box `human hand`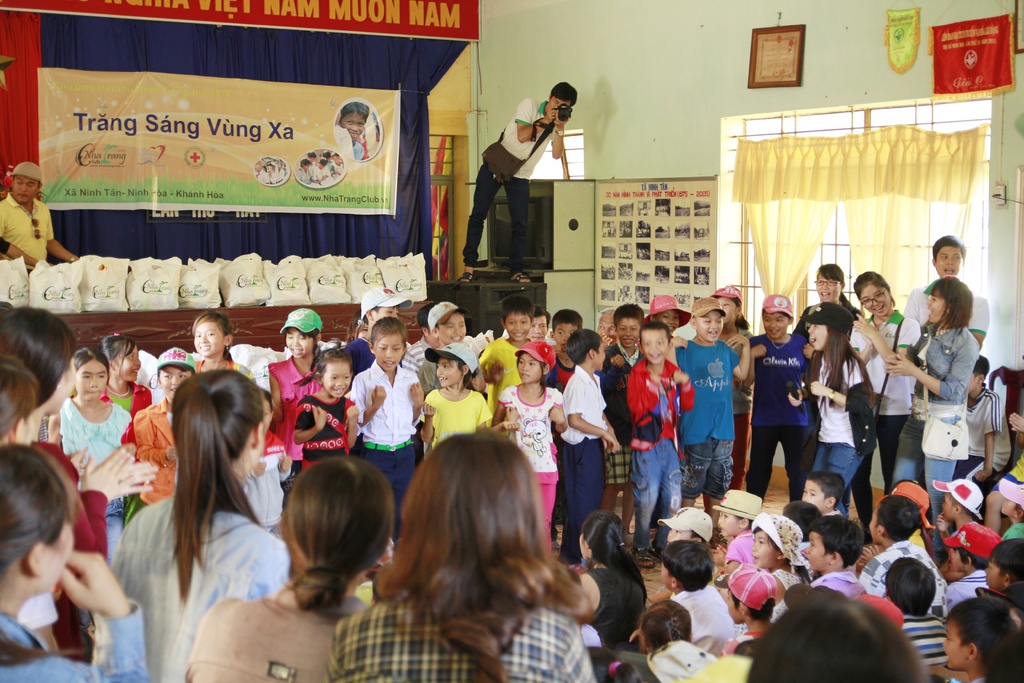
box(934, 511, 954, 537)
